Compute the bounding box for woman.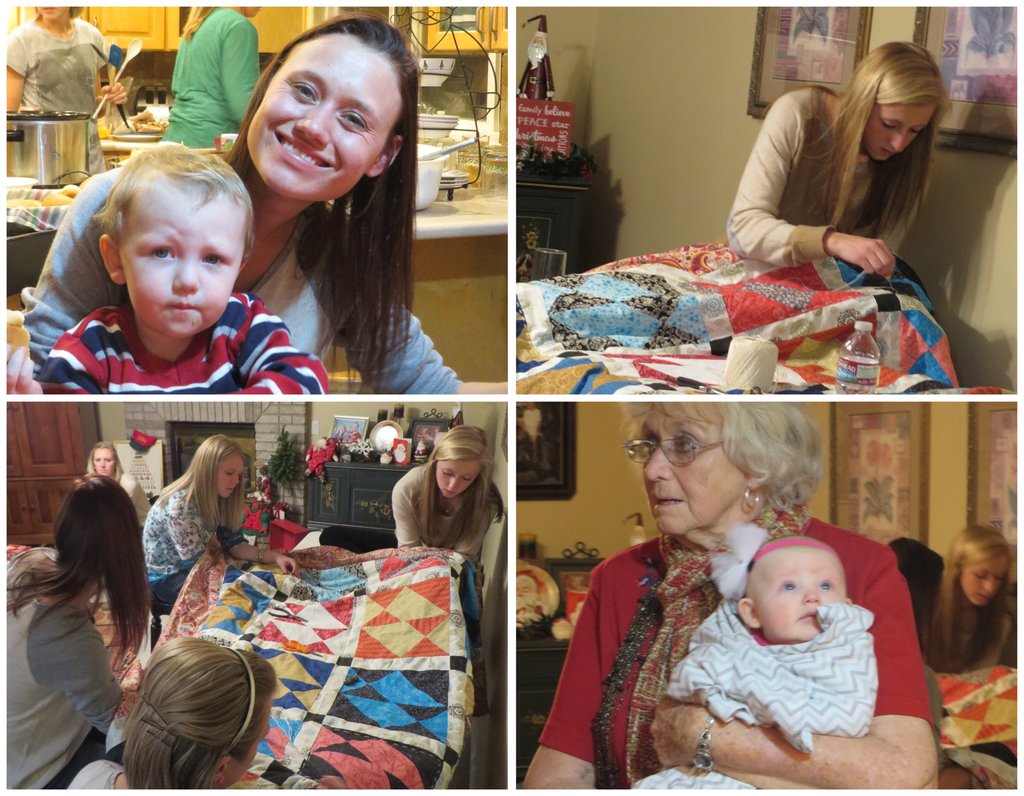
left=390, top=424, right=506, bottom=614.
